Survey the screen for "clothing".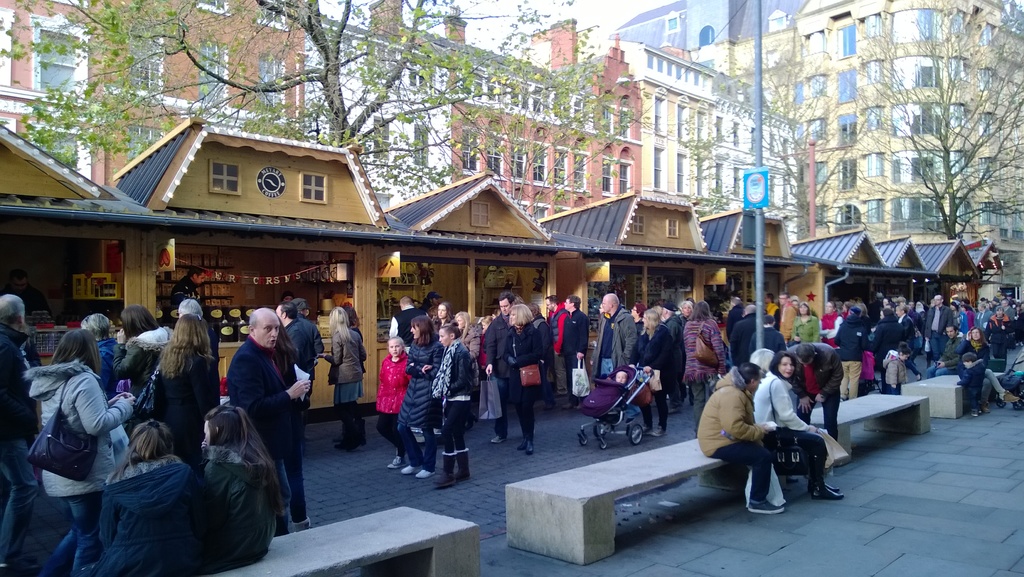
Survey found: crop(486, 315, 513, 435).
